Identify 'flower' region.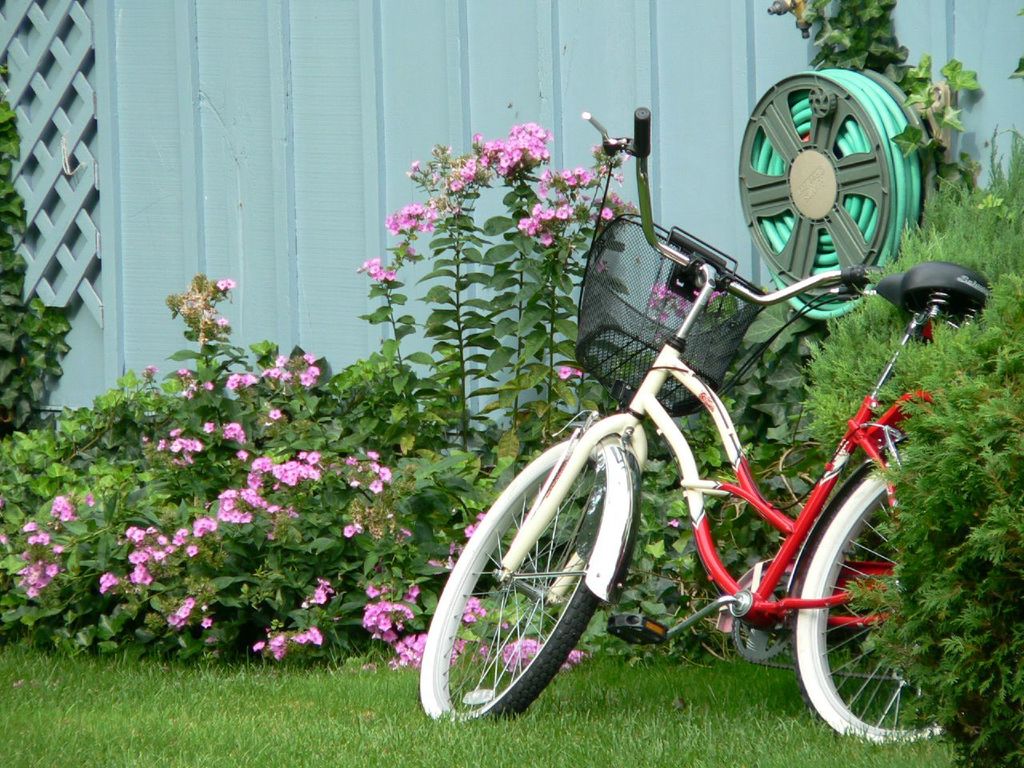
Region: [461, 595, 482, 619].
